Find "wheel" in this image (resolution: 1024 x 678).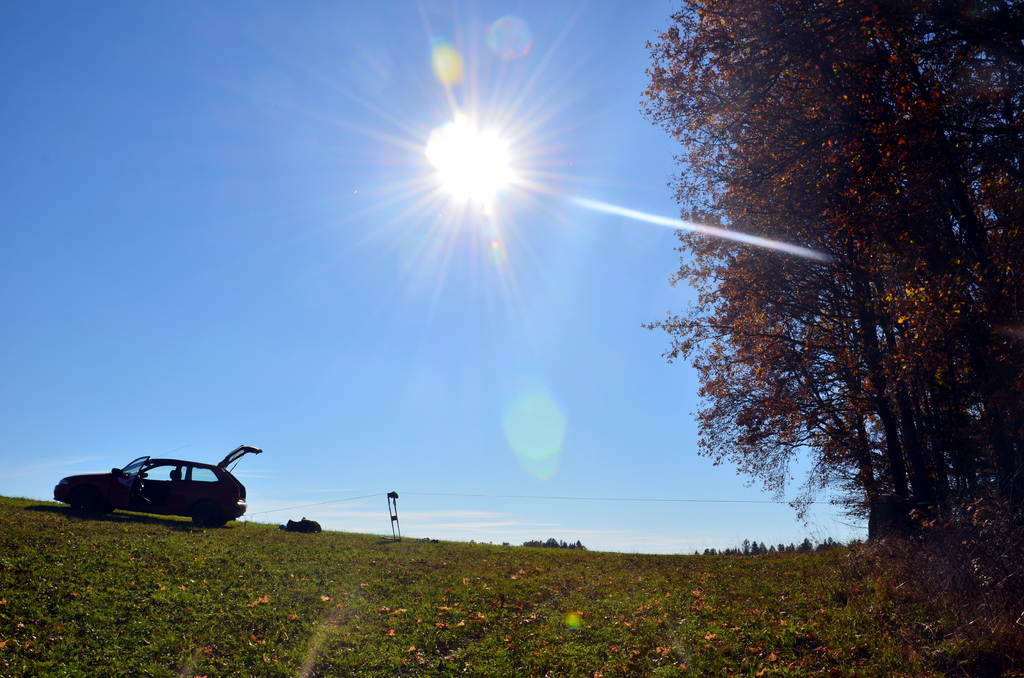
199,508,211,523.
